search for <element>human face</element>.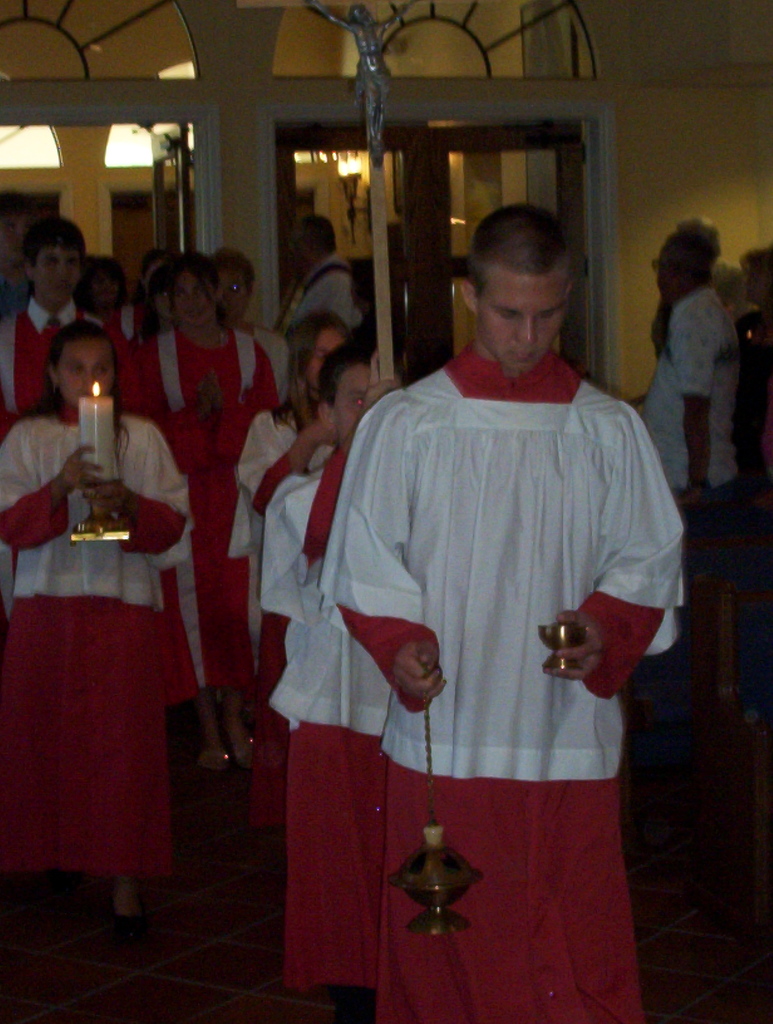
Found at (653, 245, 676, 298).
